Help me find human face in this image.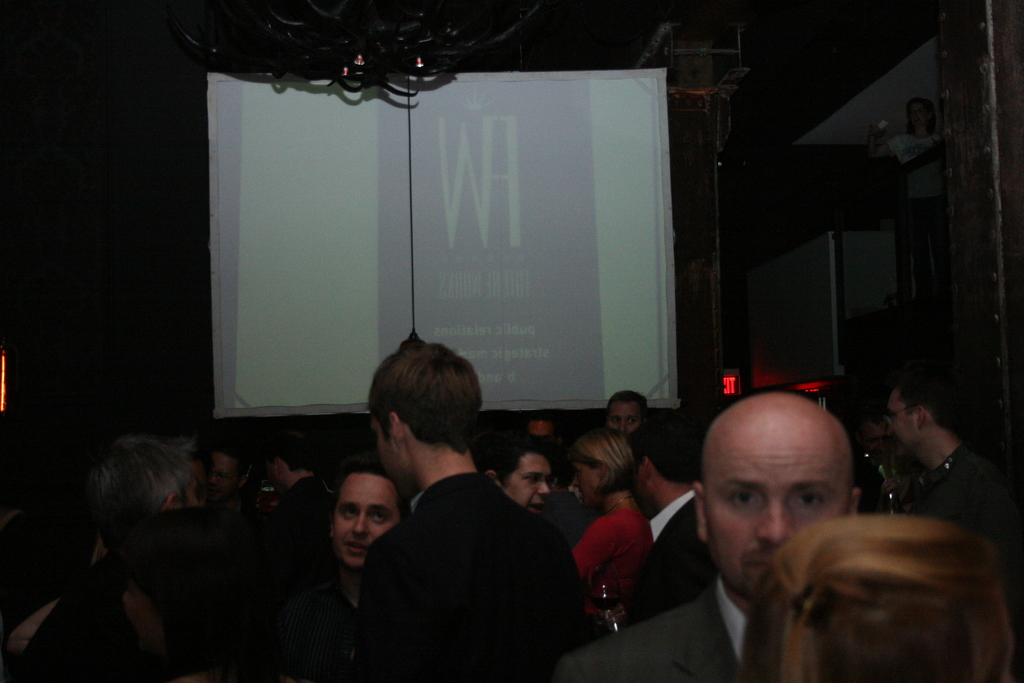
Found it: [886, 390, 916, 456].
